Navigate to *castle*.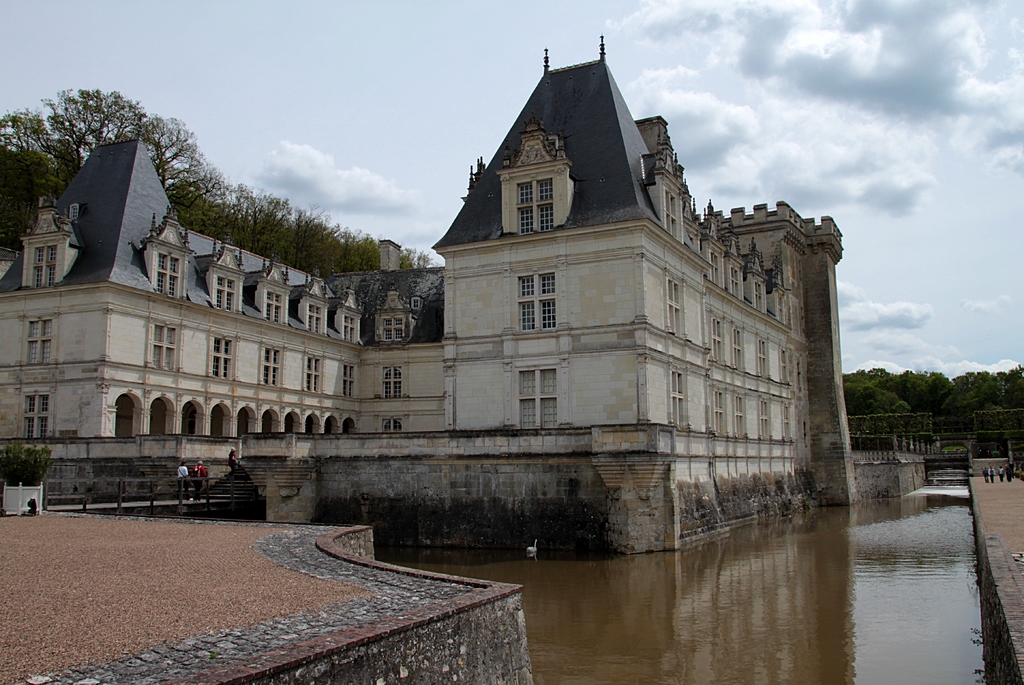
Navigation target: (0,29,923,551).
